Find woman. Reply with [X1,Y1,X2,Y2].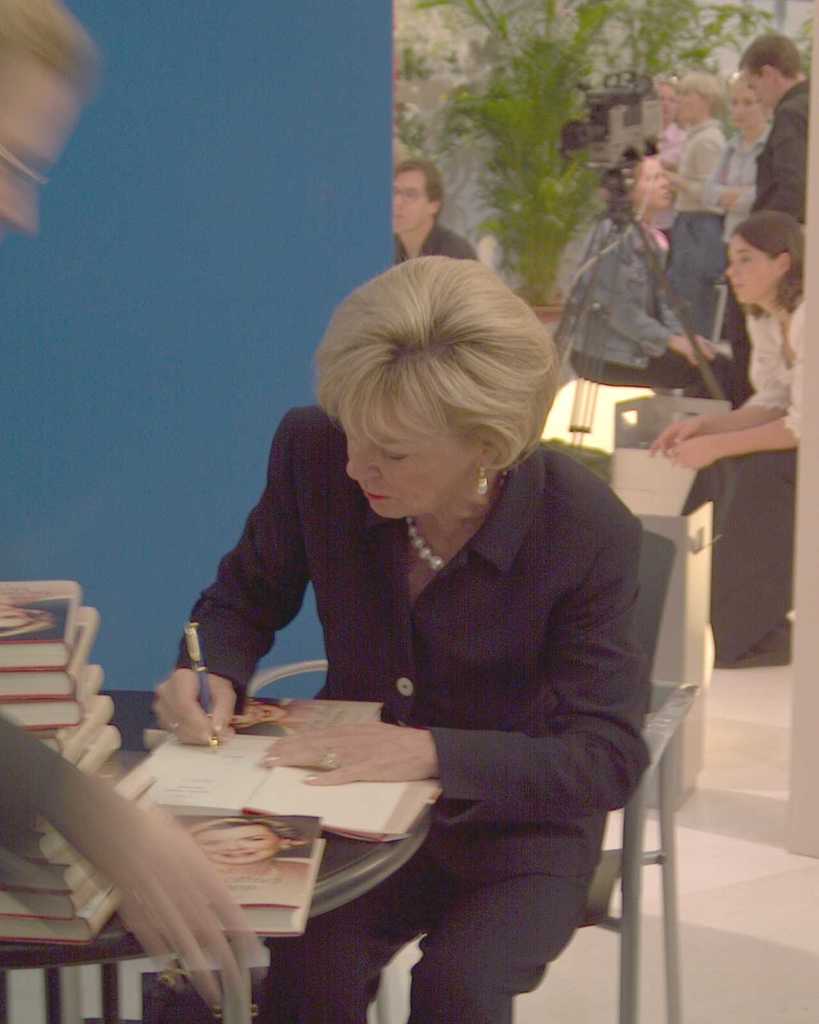
[179,816,304,900].
